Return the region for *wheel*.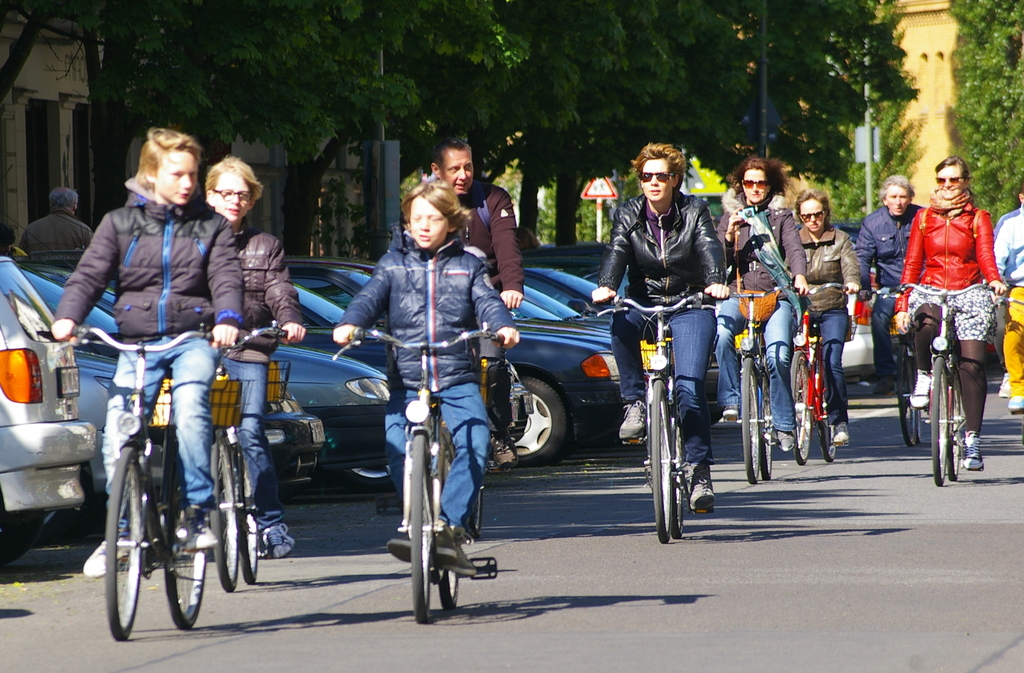
x1=911 y1=408 x2=922 y2=444.
